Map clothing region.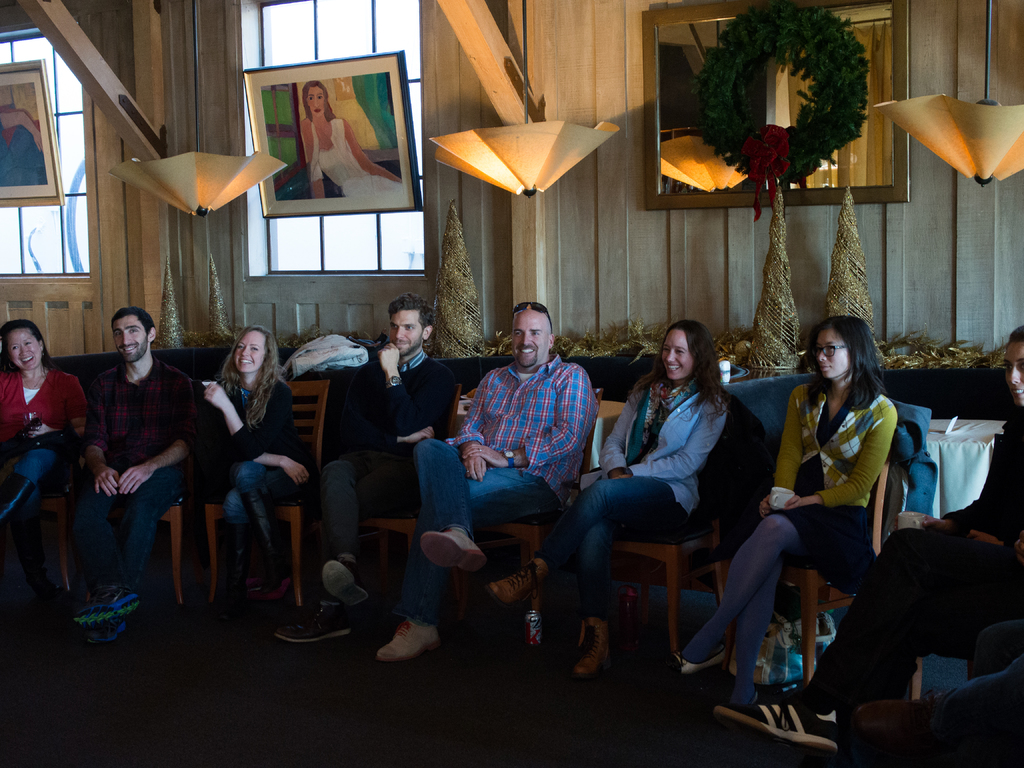
Mapped to (left=209, top=374, right=310, bottom=525).
